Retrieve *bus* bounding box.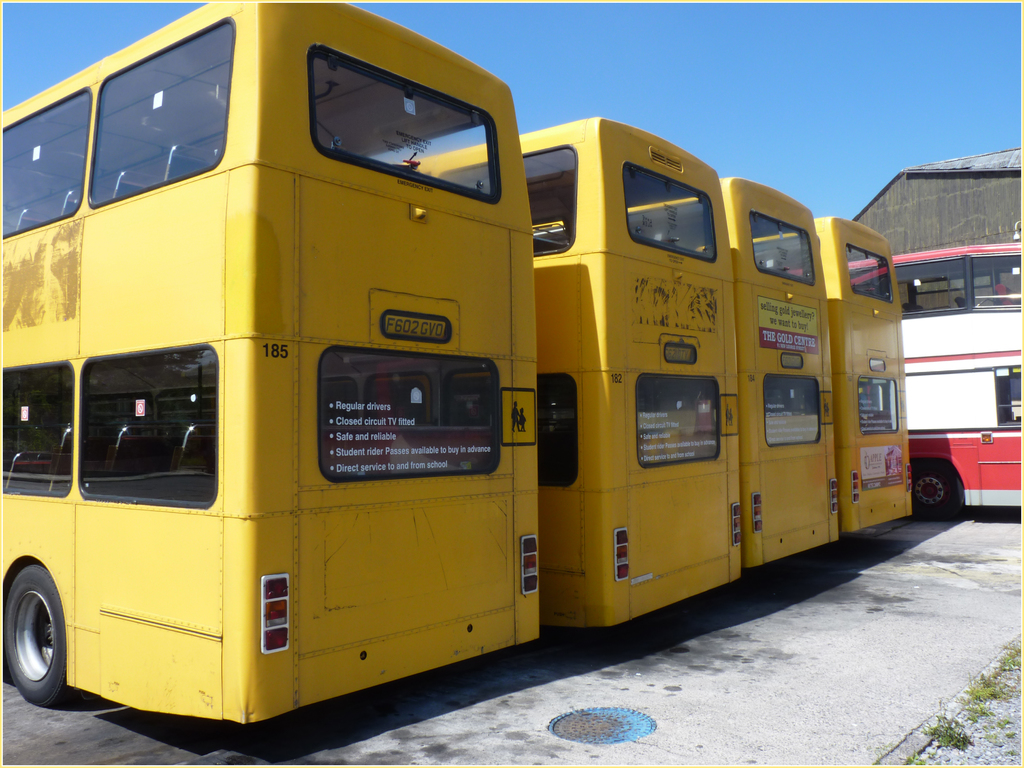
Bounding box: rect(783, 243, 1023, 524).
